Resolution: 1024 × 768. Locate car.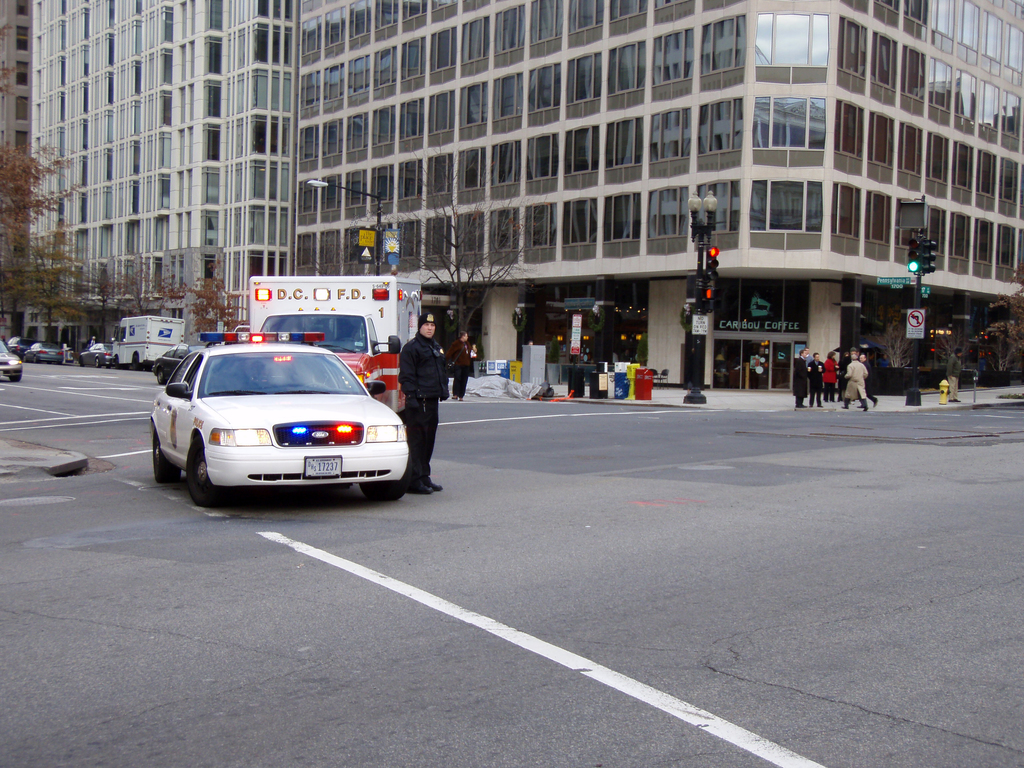
x1=149, y1=307, x2=409, y2=506.
